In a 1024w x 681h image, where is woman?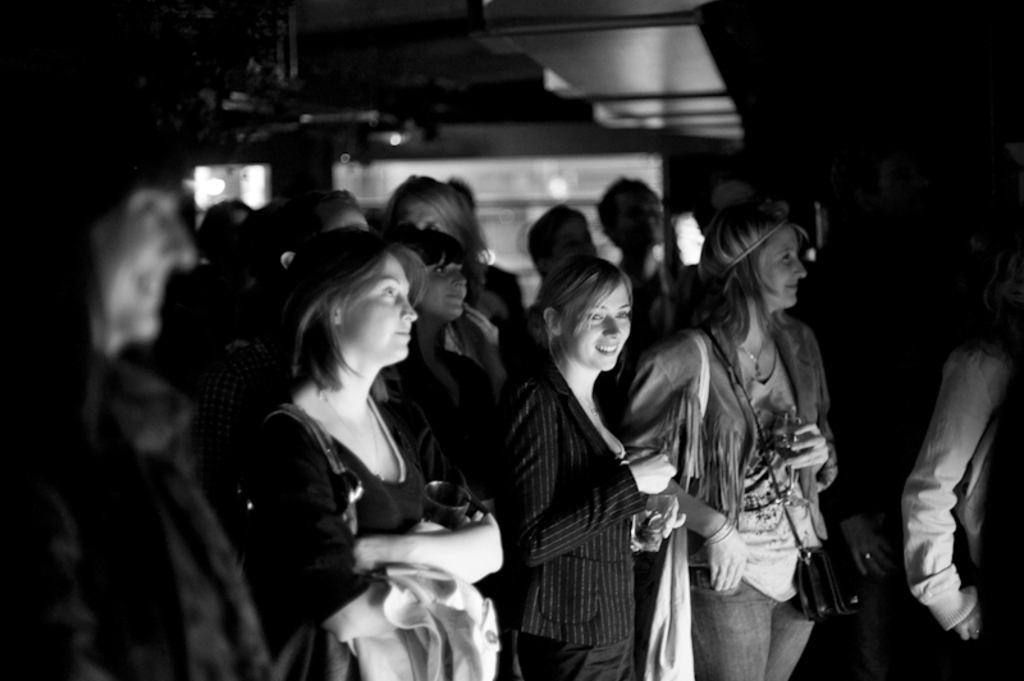
l=375, t=173, r=495, b=352.
